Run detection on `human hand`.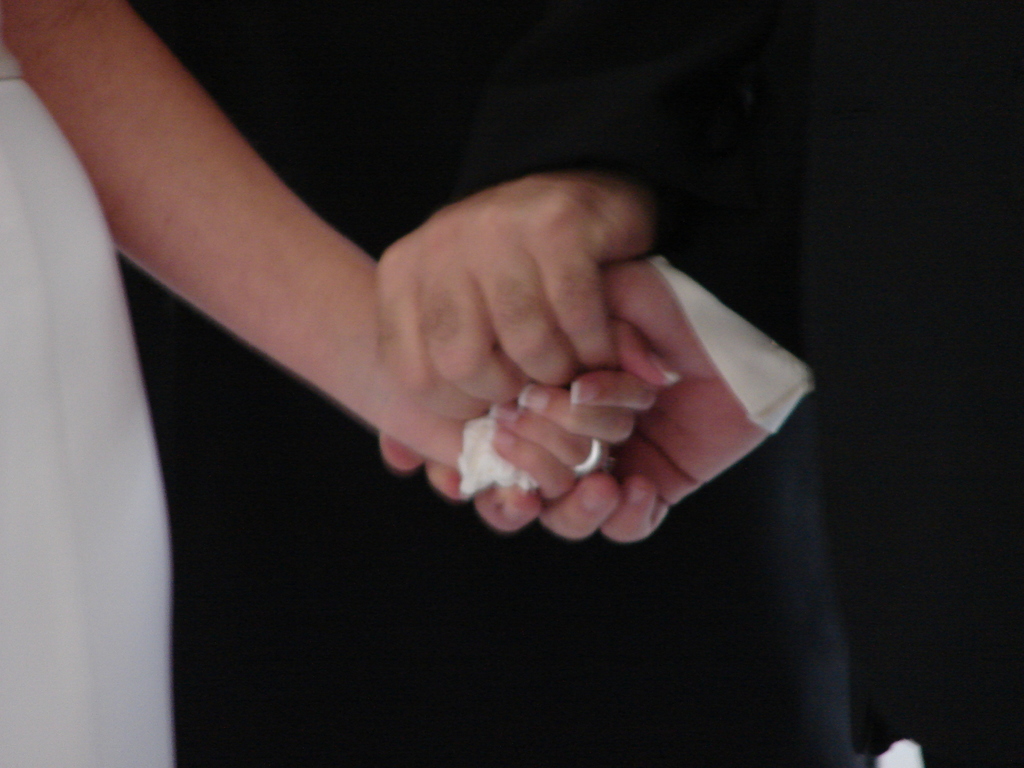
Result: Rect(376, 261, 781, 547).
